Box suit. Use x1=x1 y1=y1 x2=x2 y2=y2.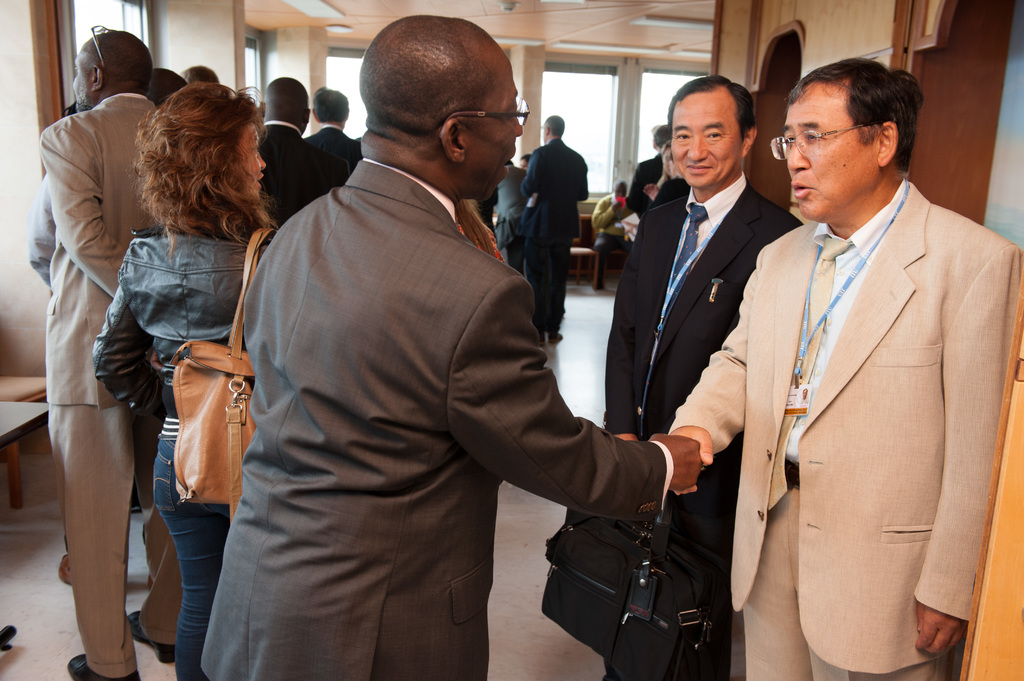
x1=195 y1=159 x2=673 y2=680.
